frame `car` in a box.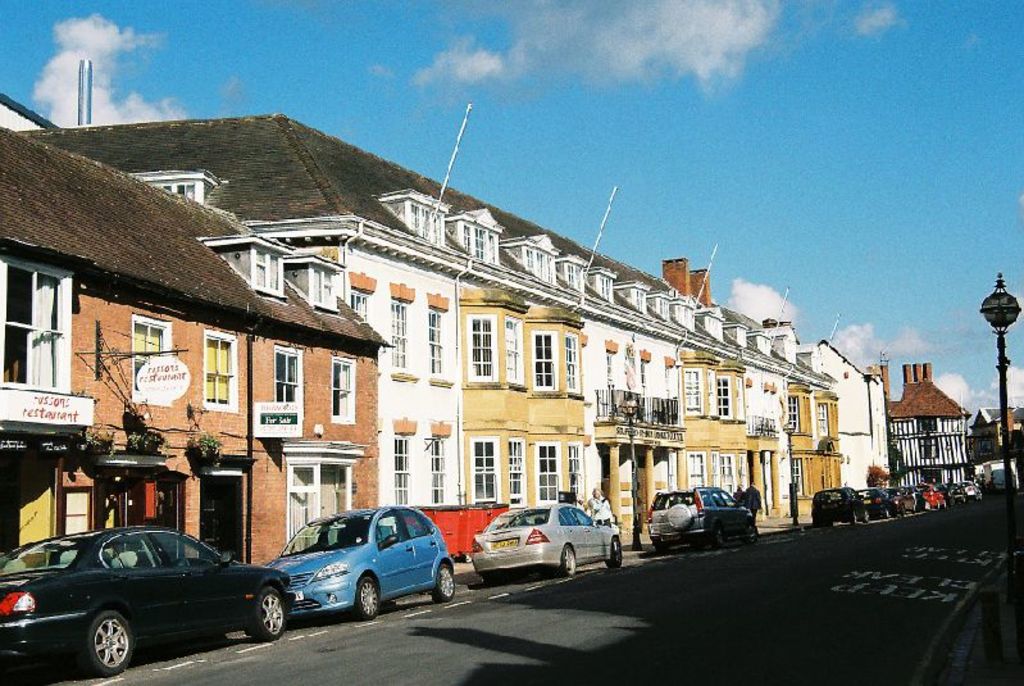
(left=465, top=503, right=622, bottom=580).
